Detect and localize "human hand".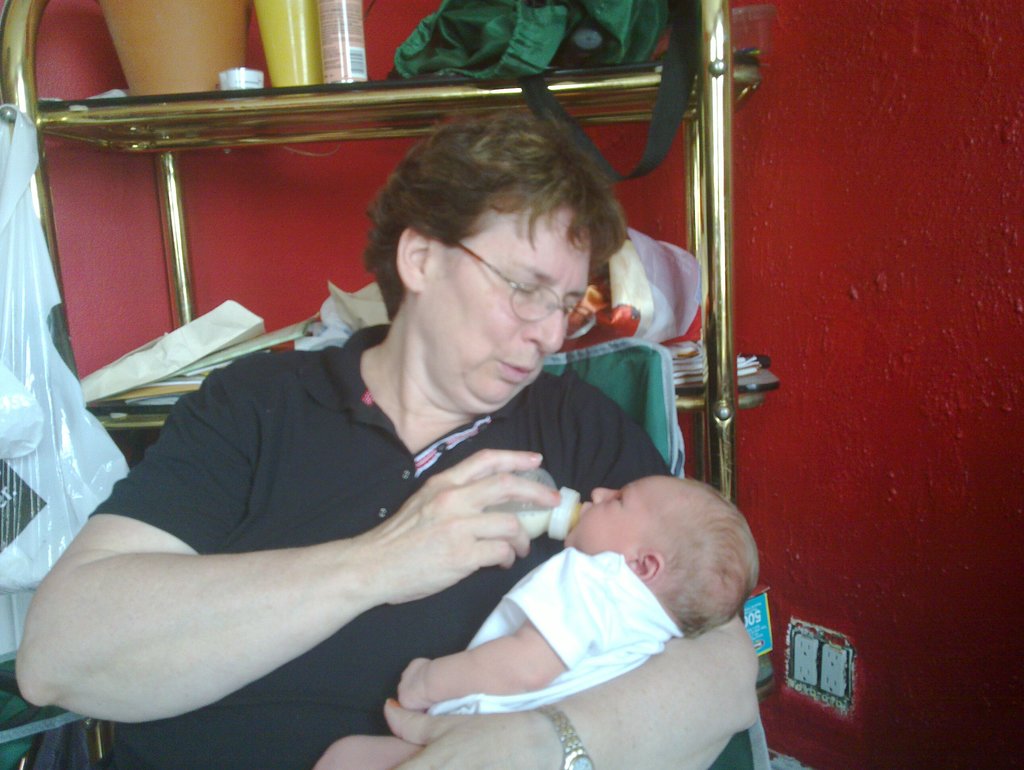
Localized at [left=398, top=657, right=431, bottom=713].
